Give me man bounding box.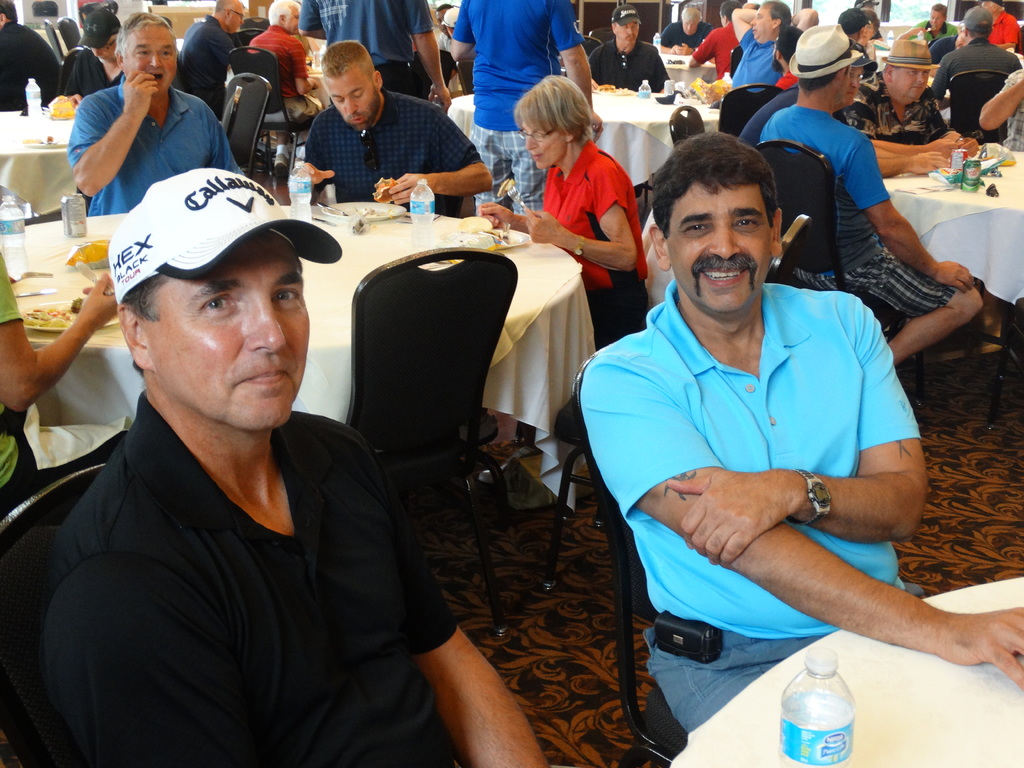
(left=987, top=0, right=1021, bottom=48).
